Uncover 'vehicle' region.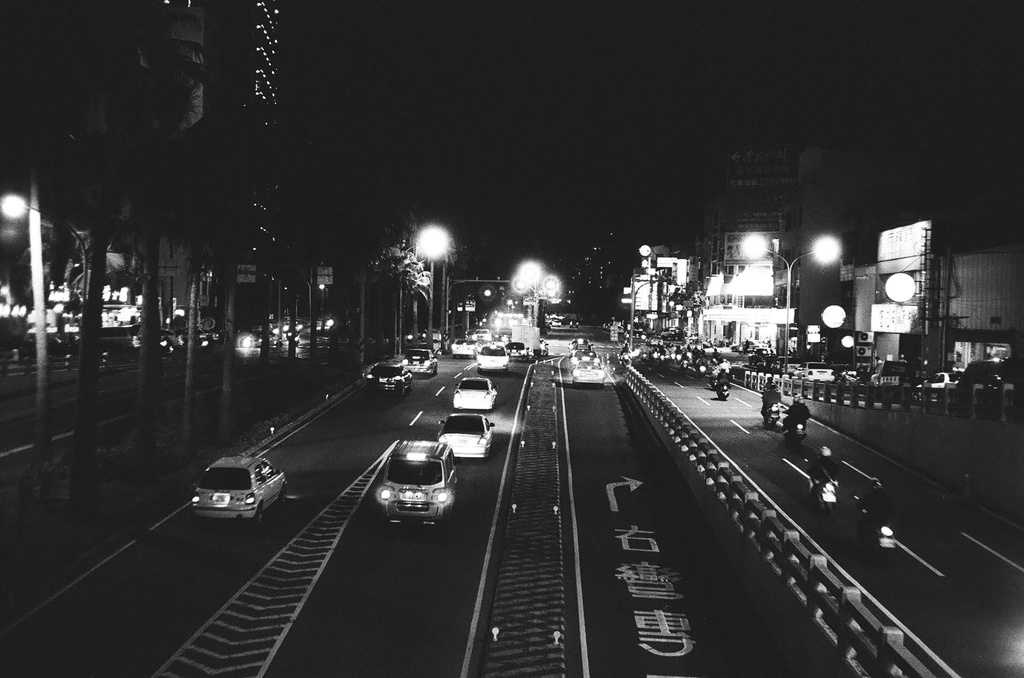
Uncovered: Rect(372, 441, 454, 524).
